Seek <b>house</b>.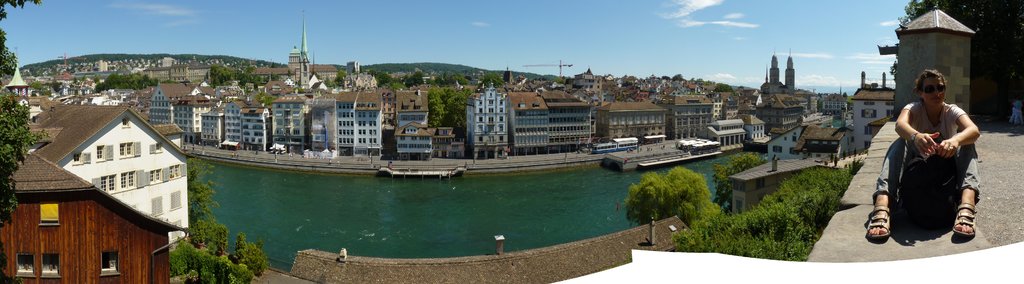
select_region(600, 97, 666, 144).
